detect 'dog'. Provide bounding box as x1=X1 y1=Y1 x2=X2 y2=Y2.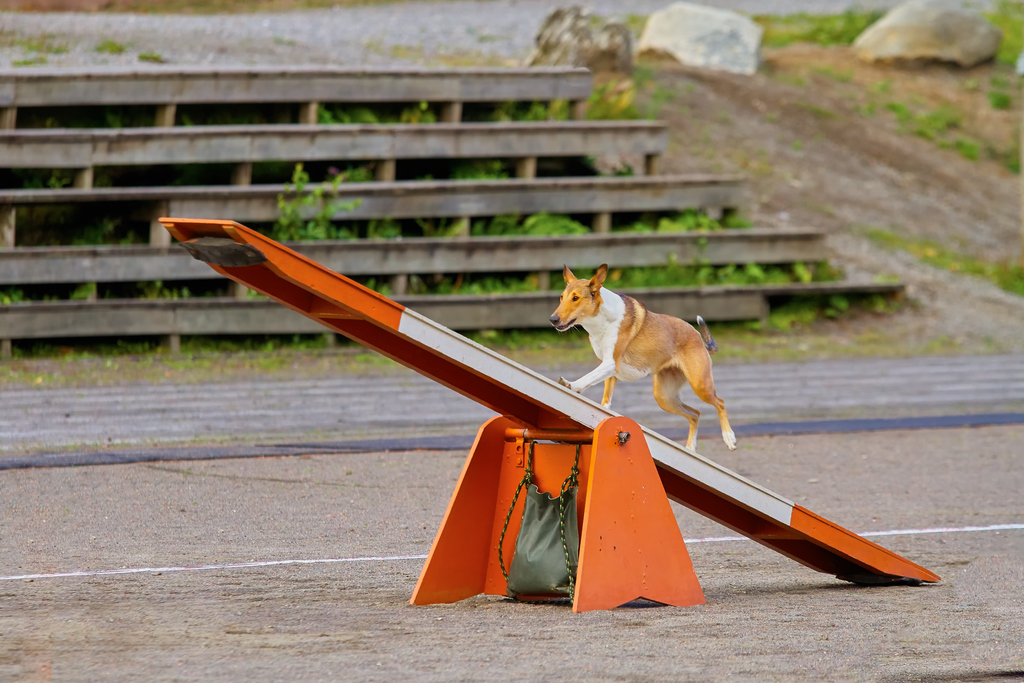
x1=545 y1=262 x2=735 y2=456.
